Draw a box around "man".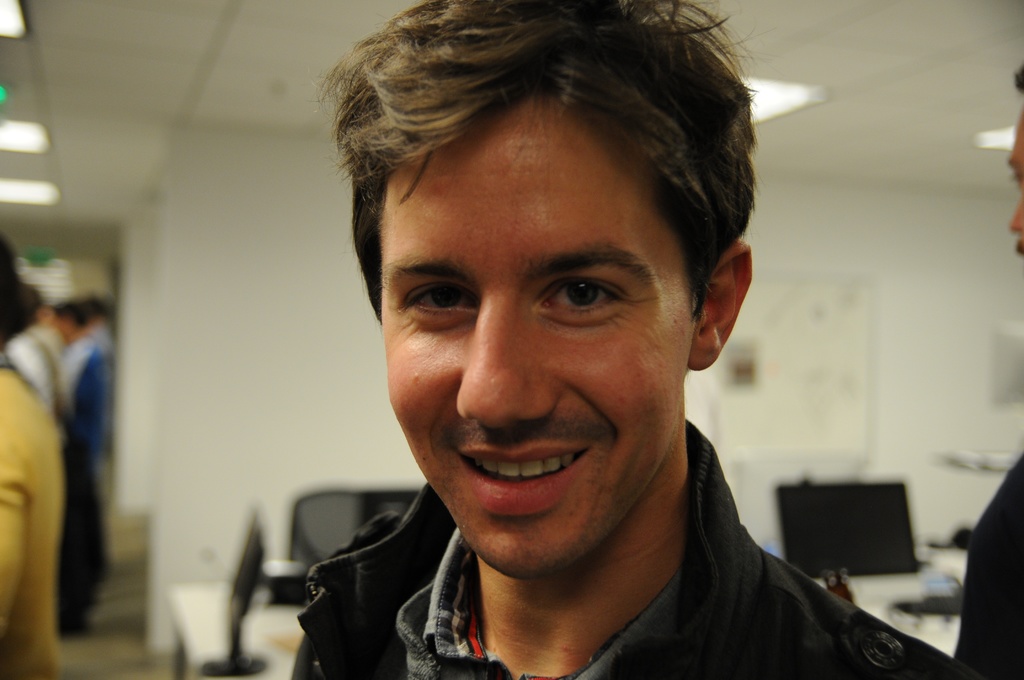
953,67,1023,679.
